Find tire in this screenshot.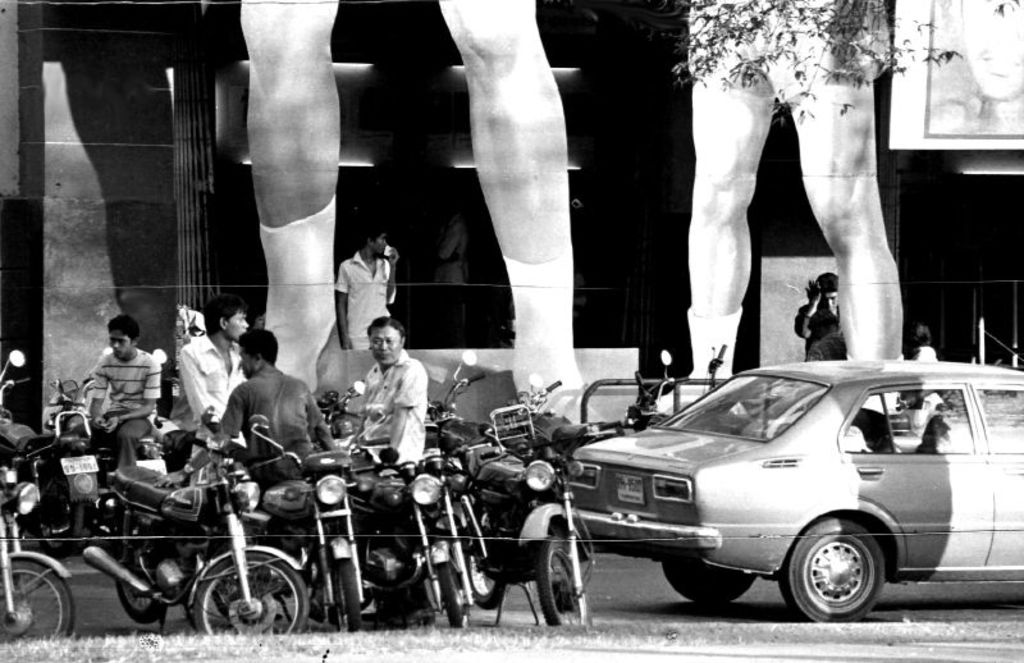
The bounding box for tire is <bbox>787, 512, 883, 630</bbox>.
